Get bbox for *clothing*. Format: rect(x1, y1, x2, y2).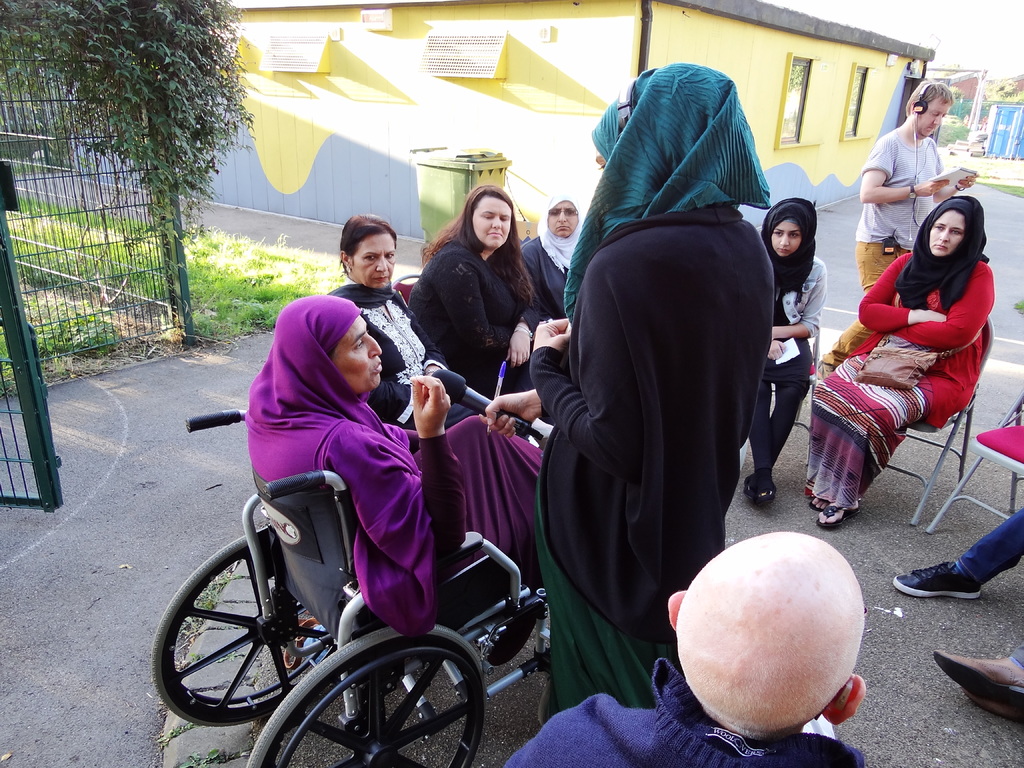
rect(507, 654, 864, 767).
